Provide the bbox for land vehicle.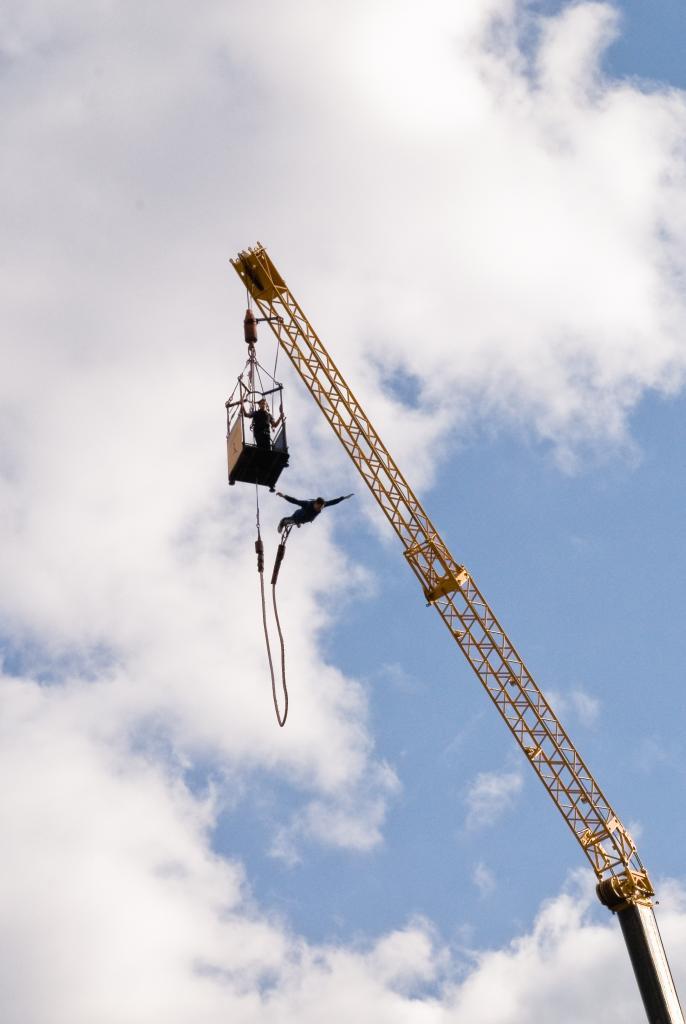
{"x1": 221, "y1": 232, "x2": 685, "y2": 1023}.
